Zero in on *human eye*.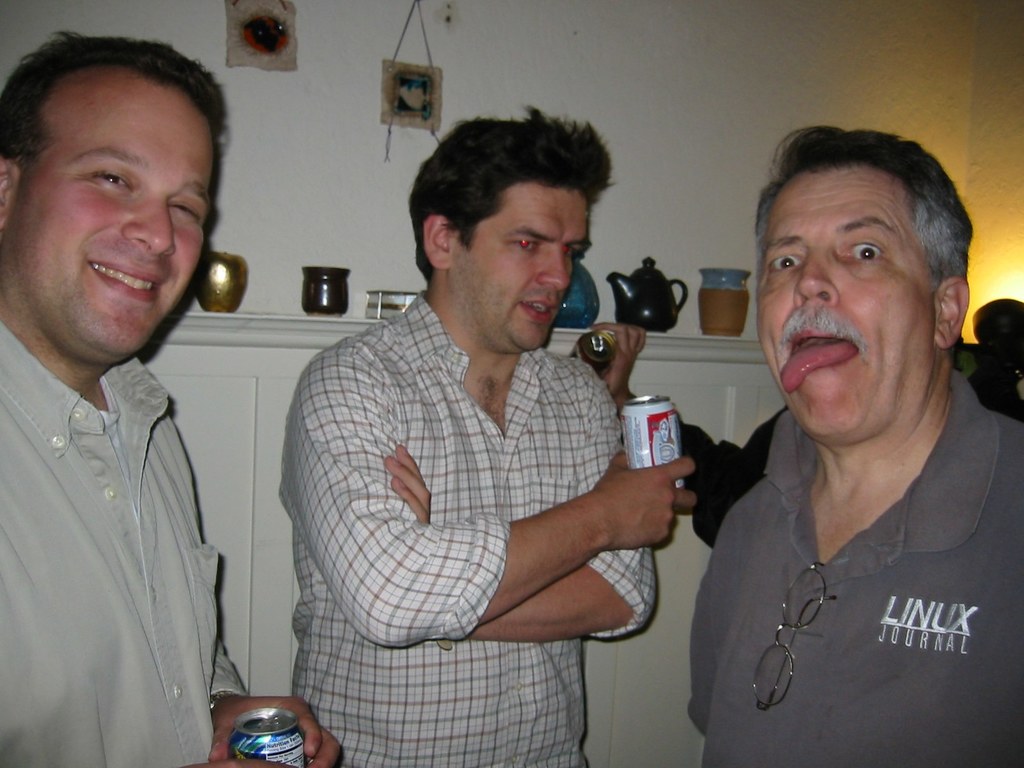
Zeroed in: rect(838, 230, 892, 267).
